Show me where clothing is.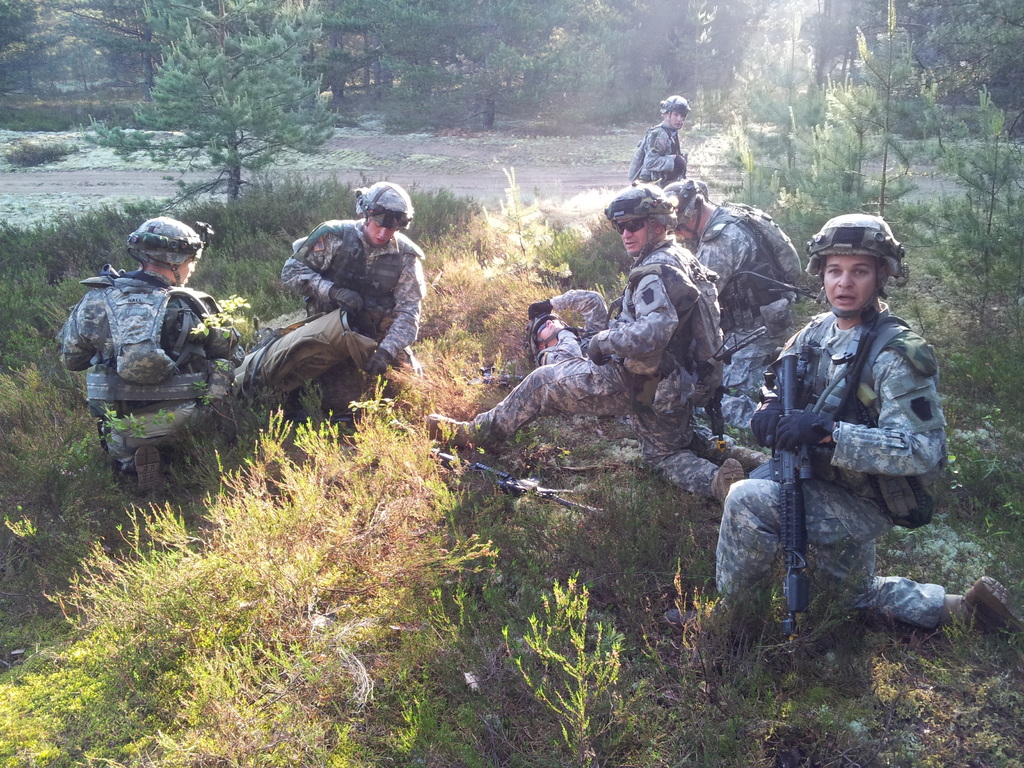
clothing is at bbox=[287, 229, 431, 375].
